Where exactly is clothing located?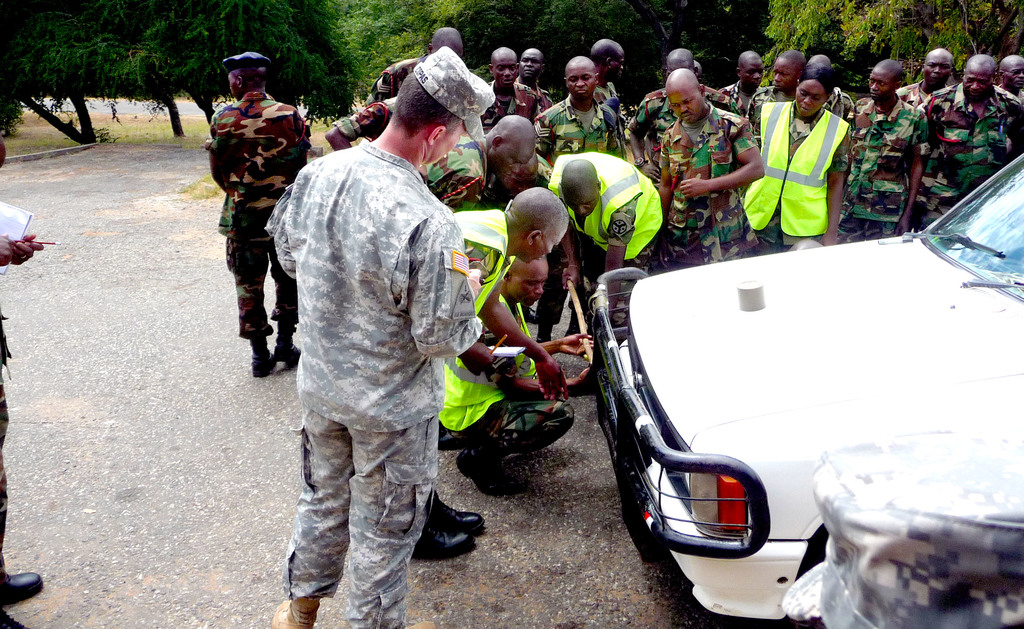
Its bounding box is <box>493,84,527,119</box>.
